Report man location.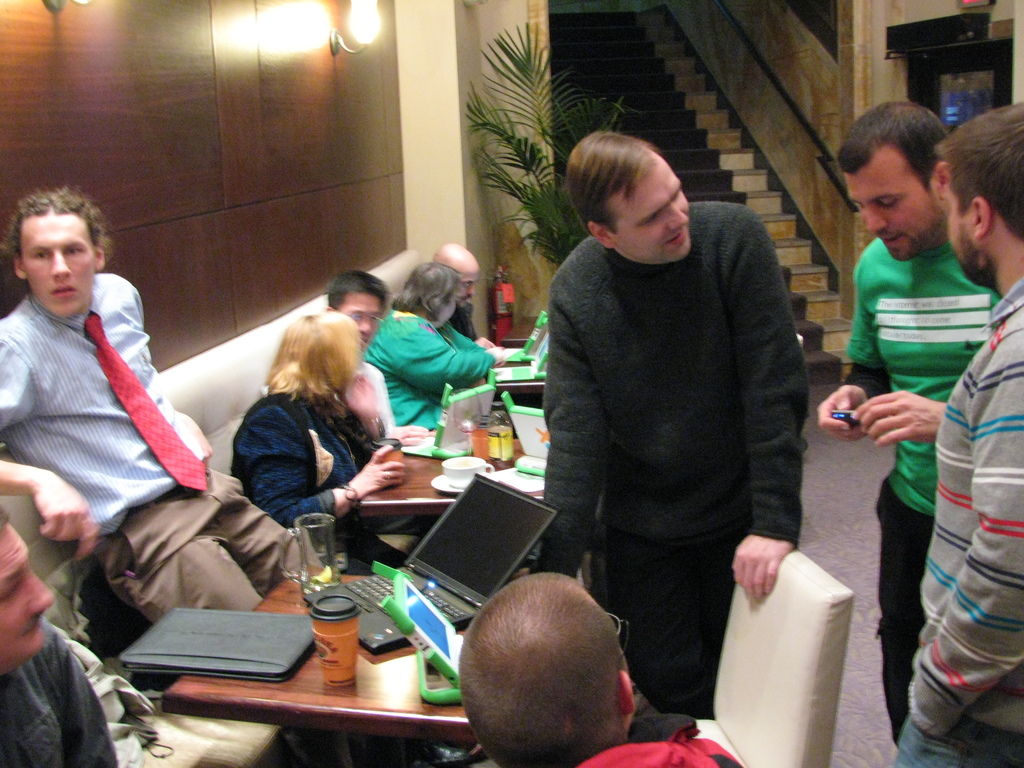
Report: bbox(534, 58, 841, 758).
